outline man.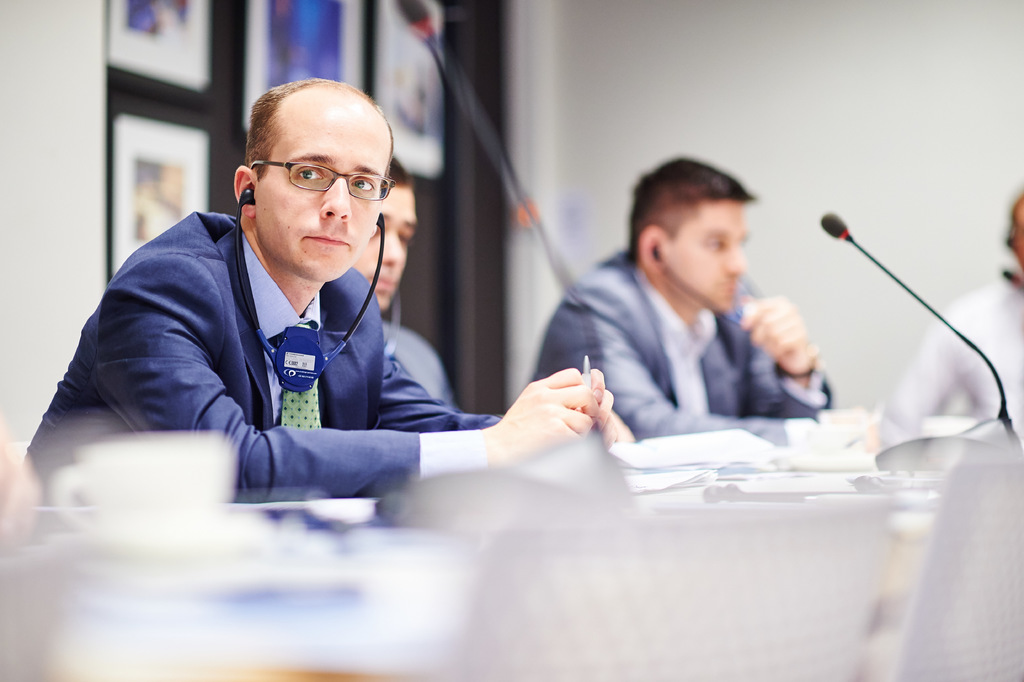
Outline: BBox(530, 155, 834, 445).
